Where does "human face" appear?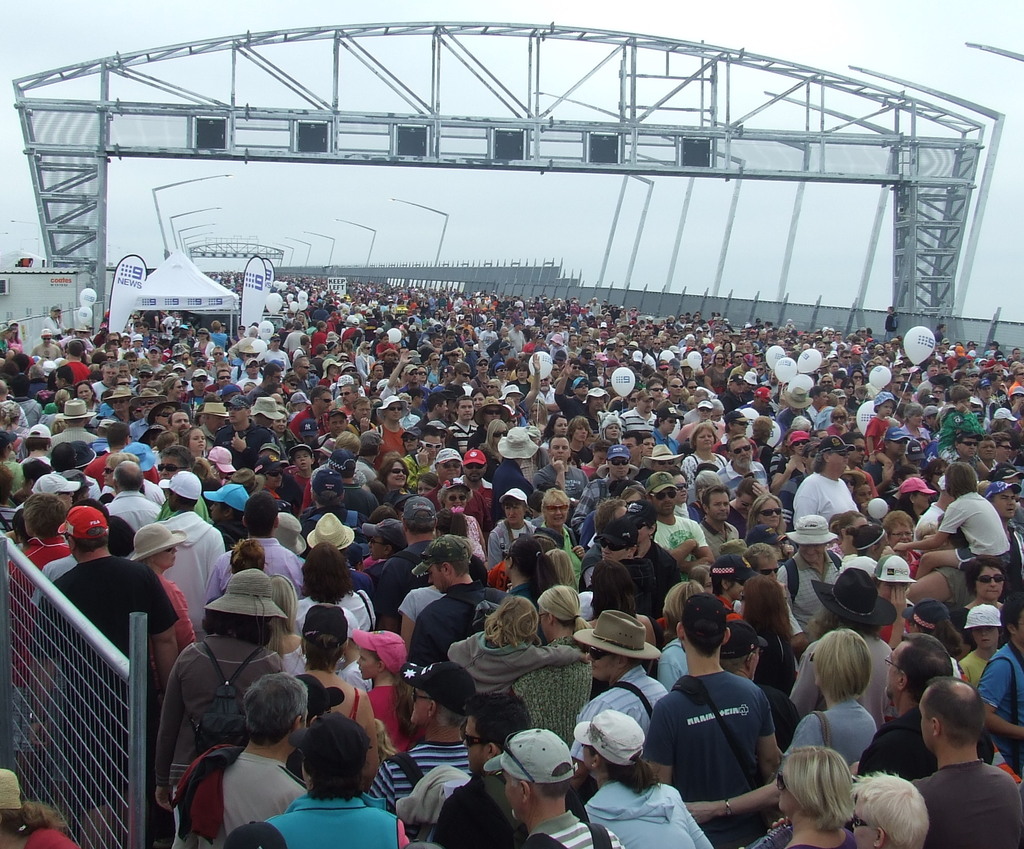
Appears at bbox(271, 371, 282, 382).
